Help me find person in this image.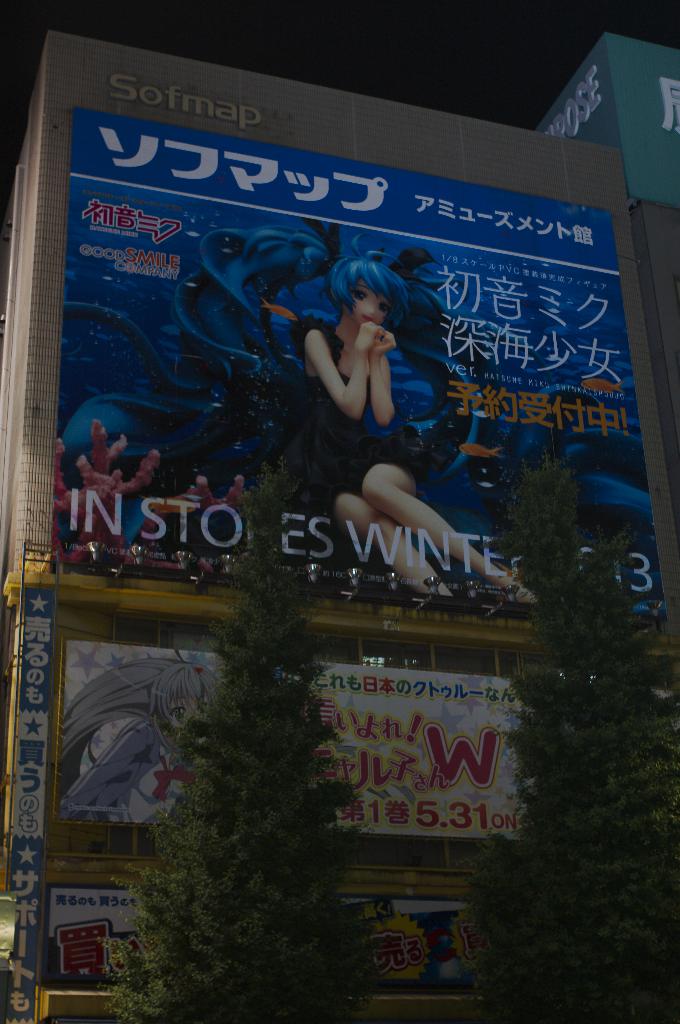
Found it: box(57, 223, 646, 619).
